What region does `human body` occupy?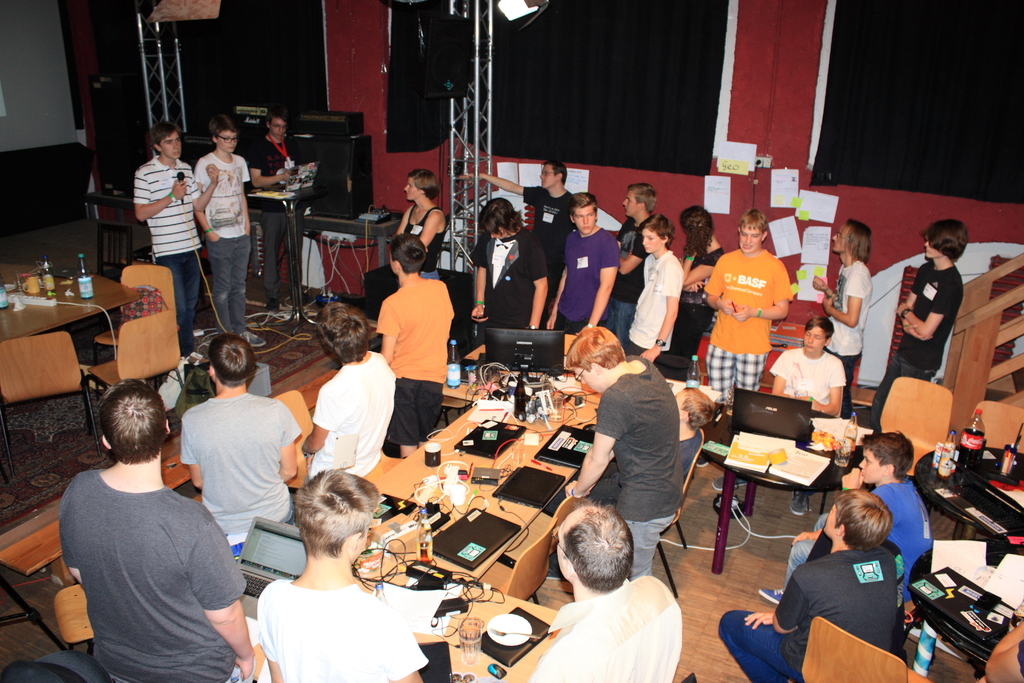
rect(194, 147, 273, 348).
